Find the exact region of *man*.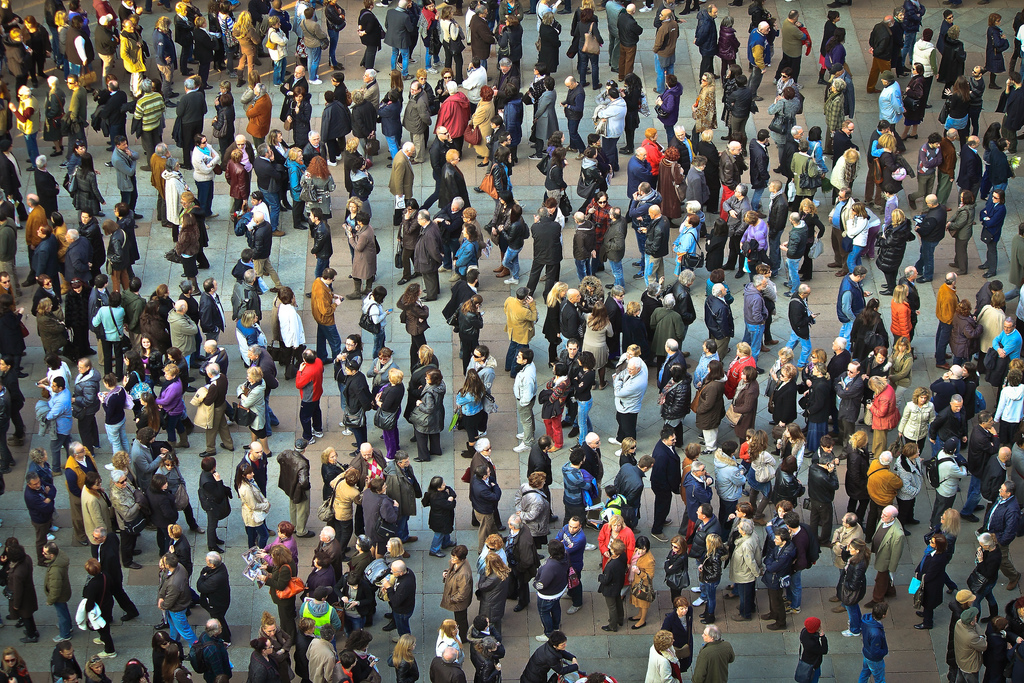
Exact region: [x1=652, y1=8, x2=678, y2=95].
